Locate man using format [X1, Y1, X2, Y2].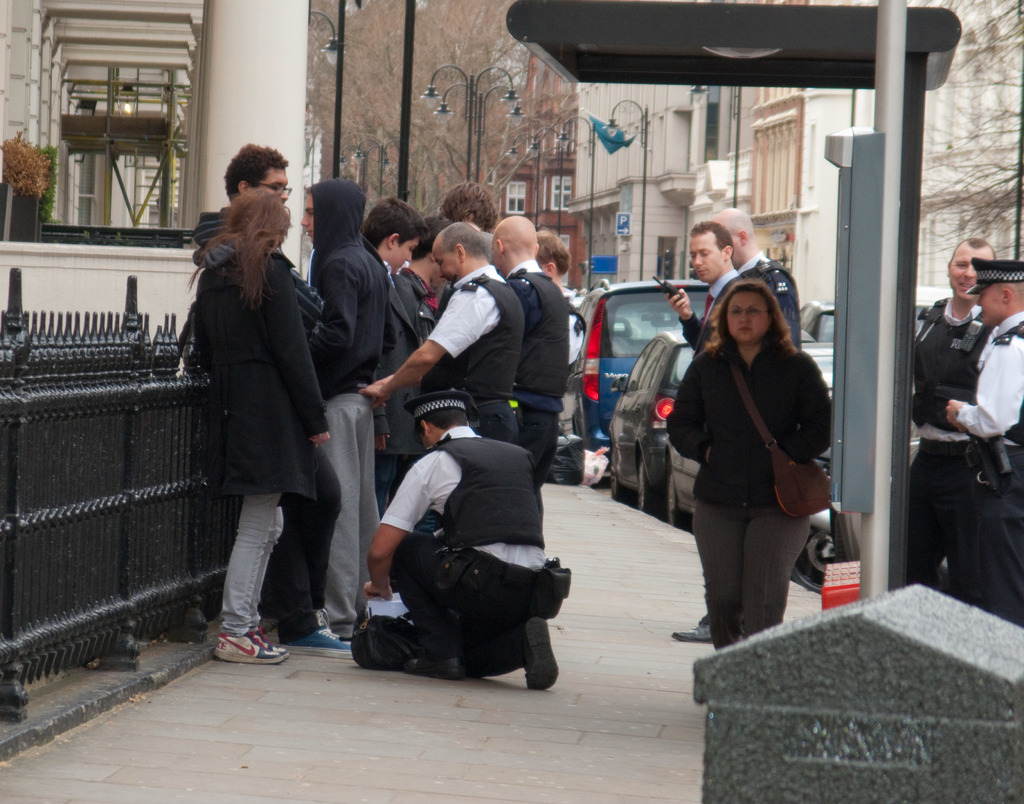
[348, 223, 520, 457].
